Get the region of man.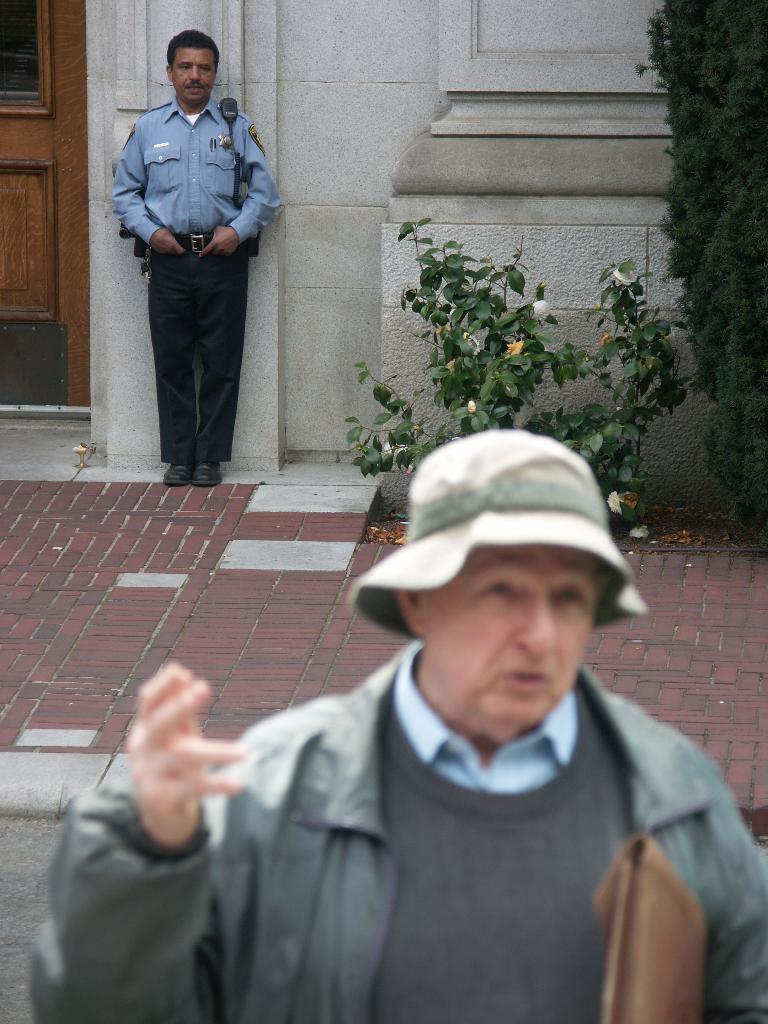
<region>10, 426, 767, 1023</region>.
